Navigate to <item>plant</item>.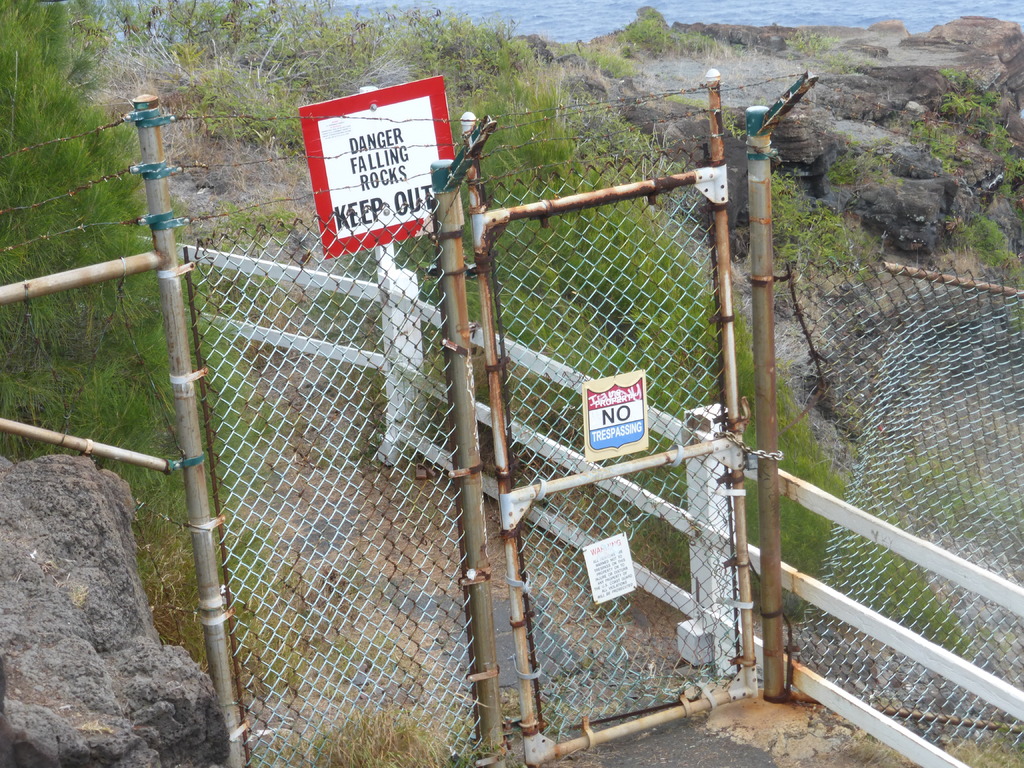
Navigation target: crop(954, 211, 1023, 295).
